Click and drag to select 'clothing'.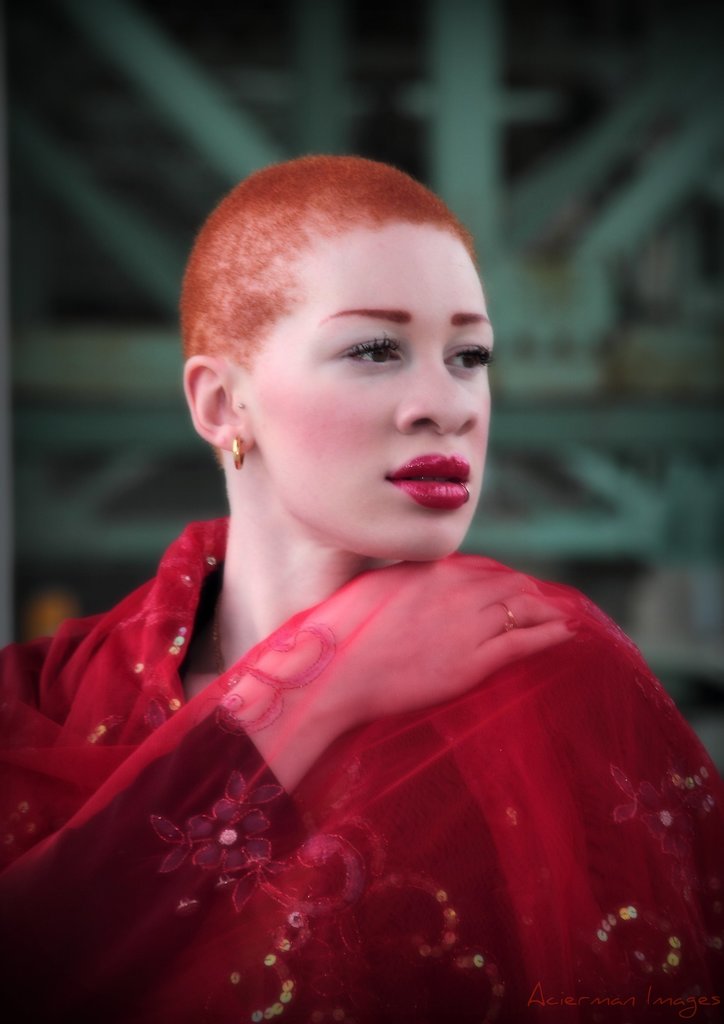
Selection: bbox(52, 417, 692, 984).
